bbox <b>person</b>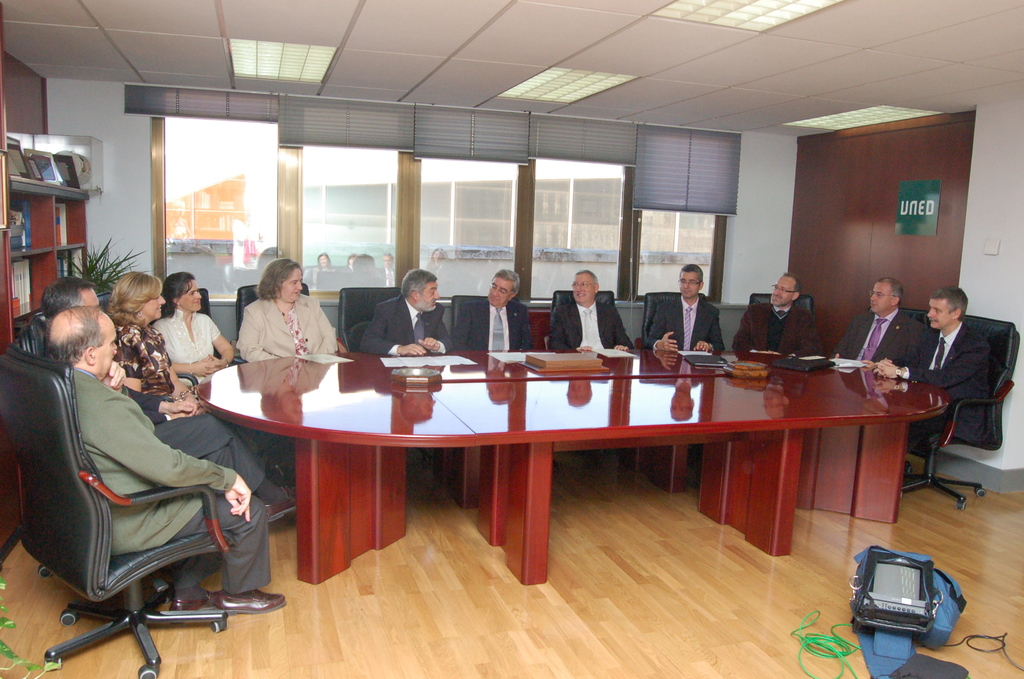
543, 272, 629, 353
